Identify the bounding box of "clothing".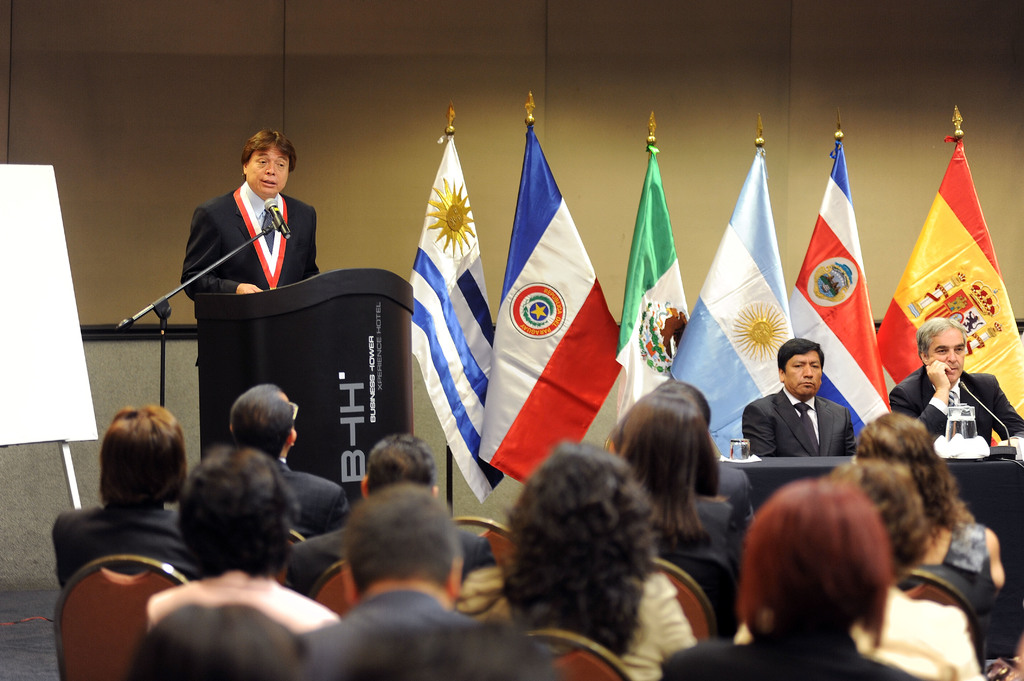
bbox=[748, 365, 865, 483].
